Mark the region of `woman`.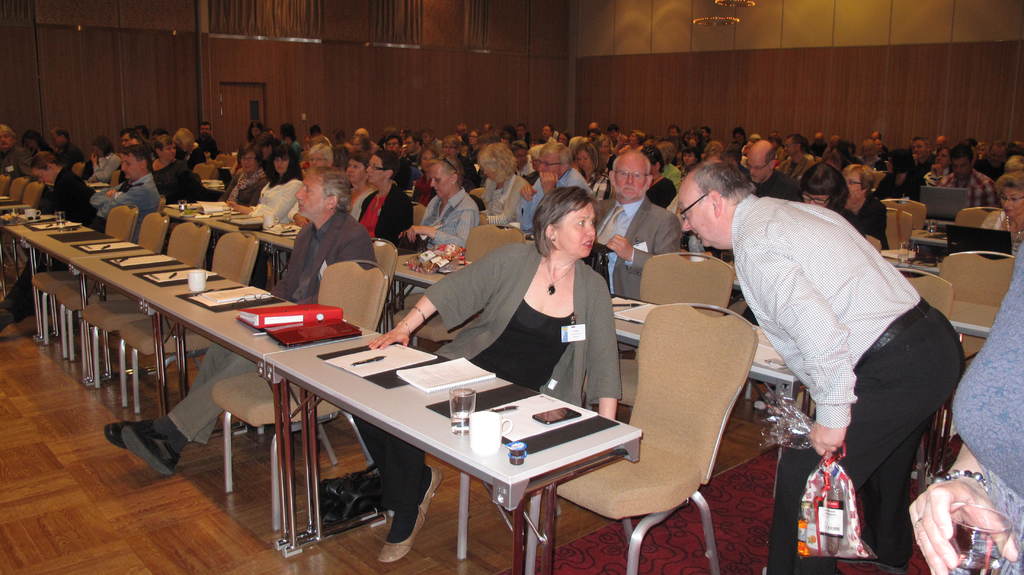
Region: select_region(91, 139, 121, 177).
